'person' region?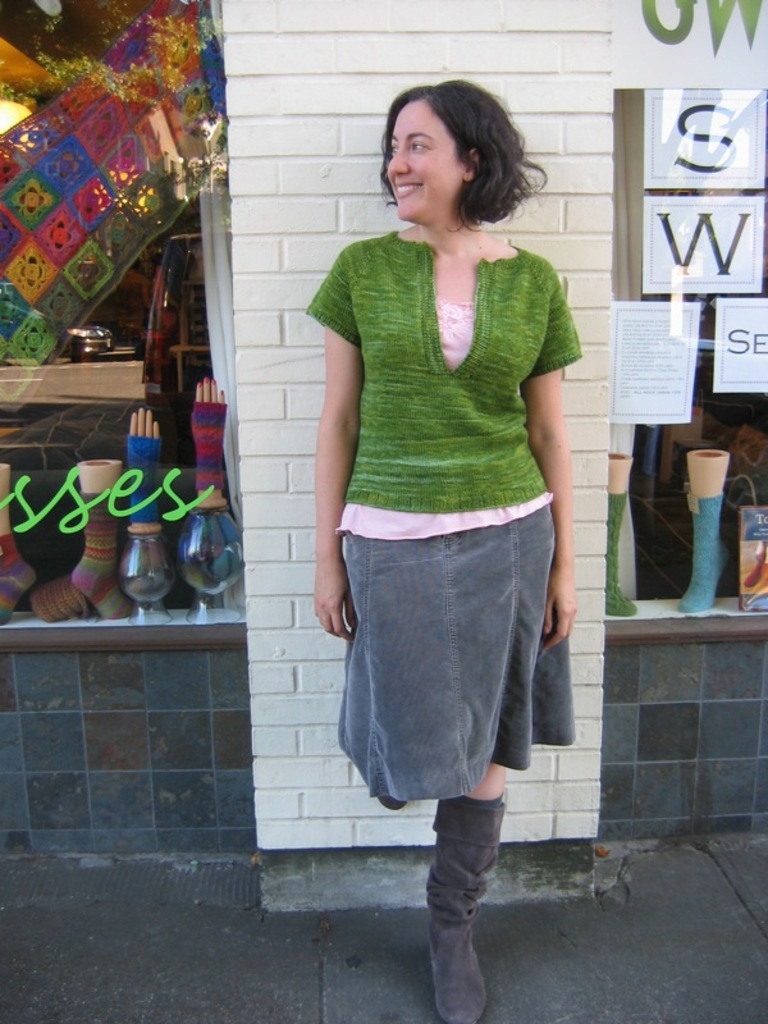
296 45 589 1012
